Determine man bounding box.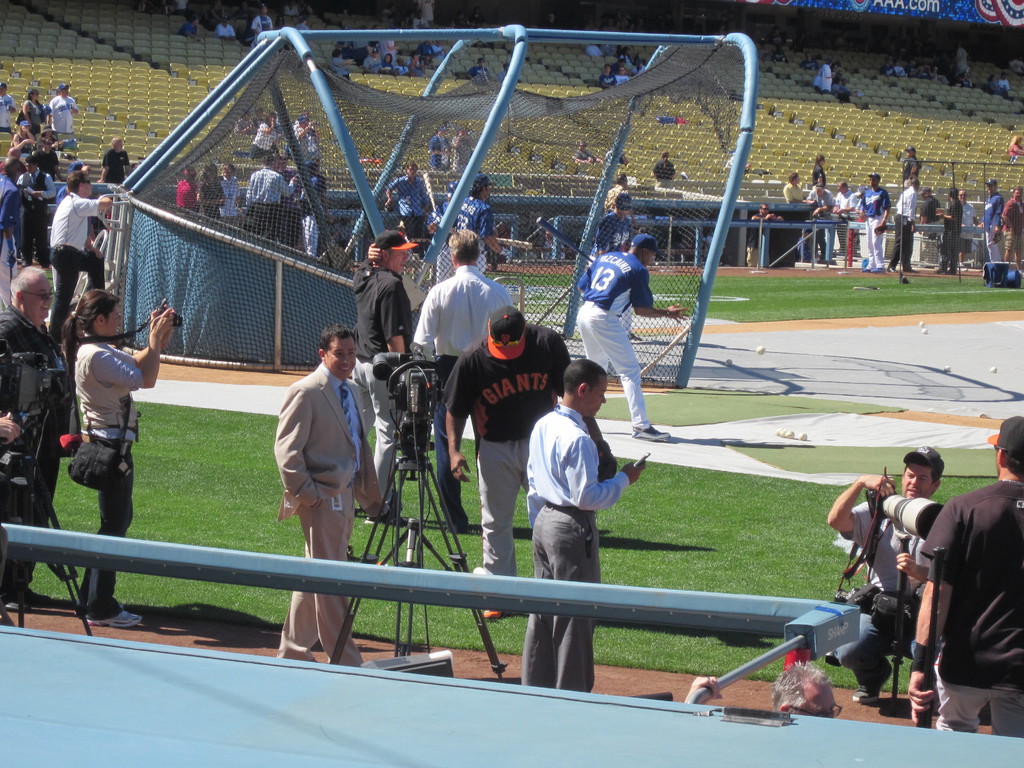
Determined: 396:57:410:74.
